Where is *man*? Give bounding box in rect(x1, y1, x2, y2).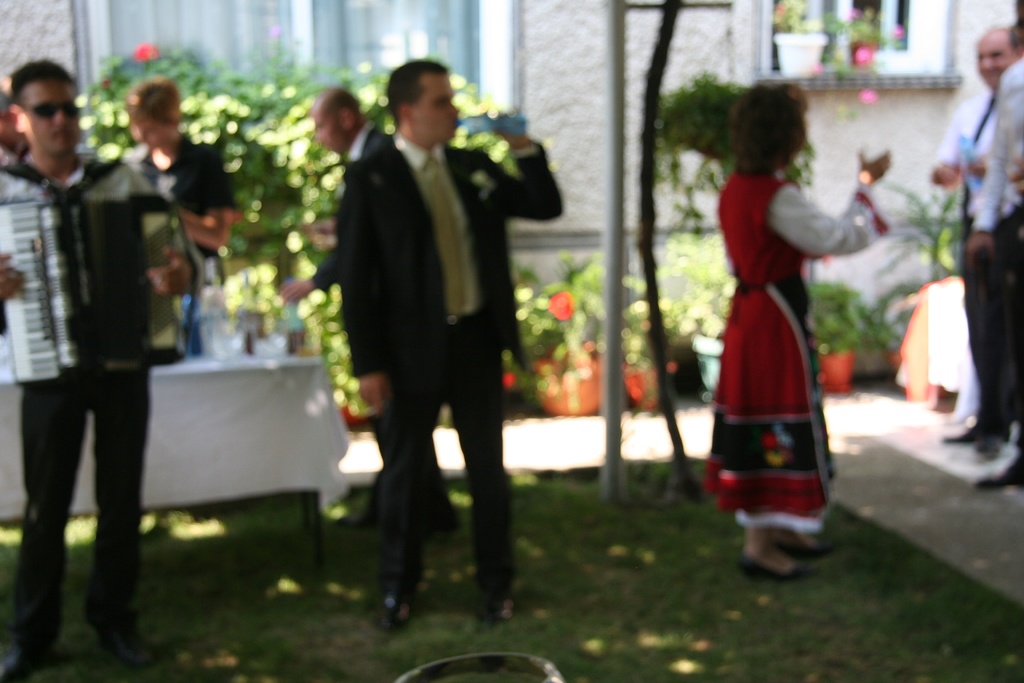
rect(0, 53, 206, 682).
